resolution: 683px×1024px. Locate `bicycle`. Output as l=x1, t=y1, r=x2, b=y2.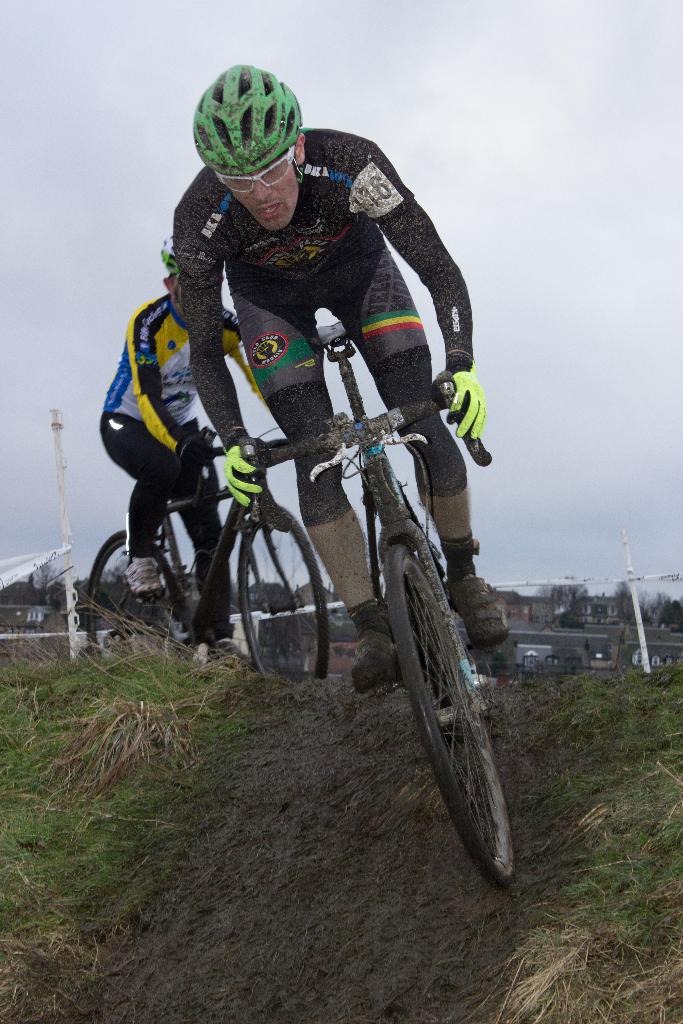
l=82, t=422, r=331, b=686.
